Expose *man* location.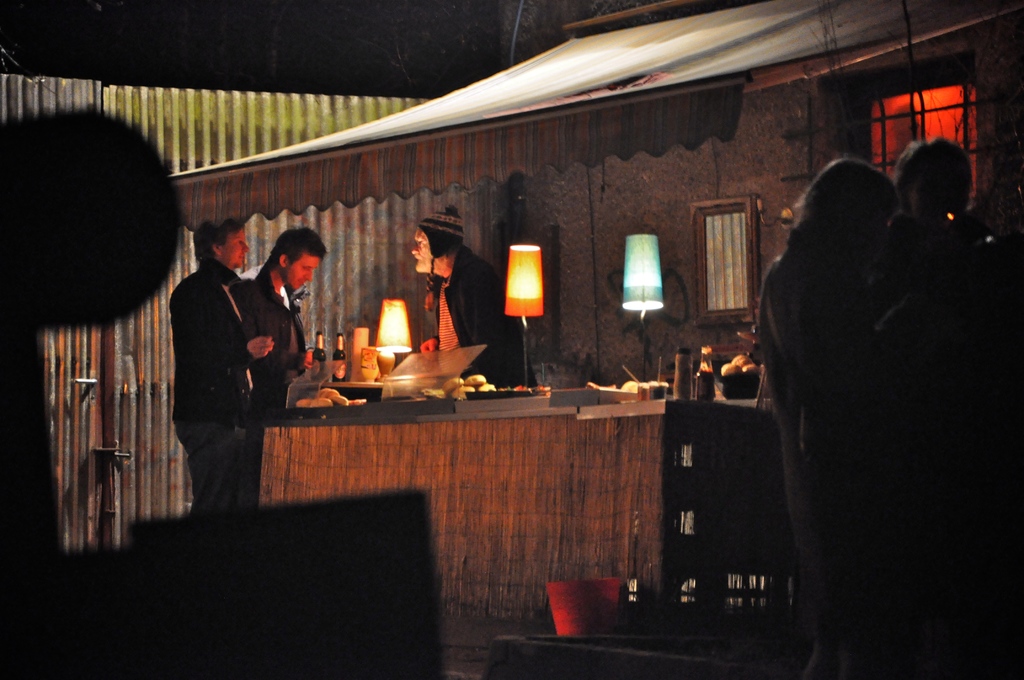
Exposed at 161/215/265/512.
